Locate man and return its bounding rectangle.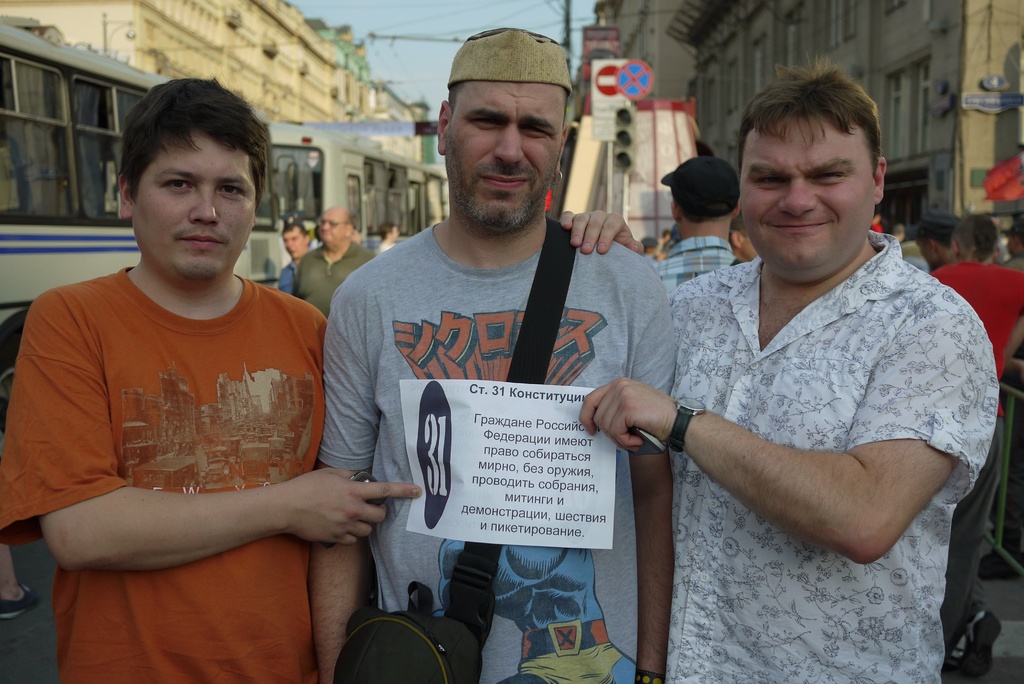
<box>1,542,38,629</box>.
